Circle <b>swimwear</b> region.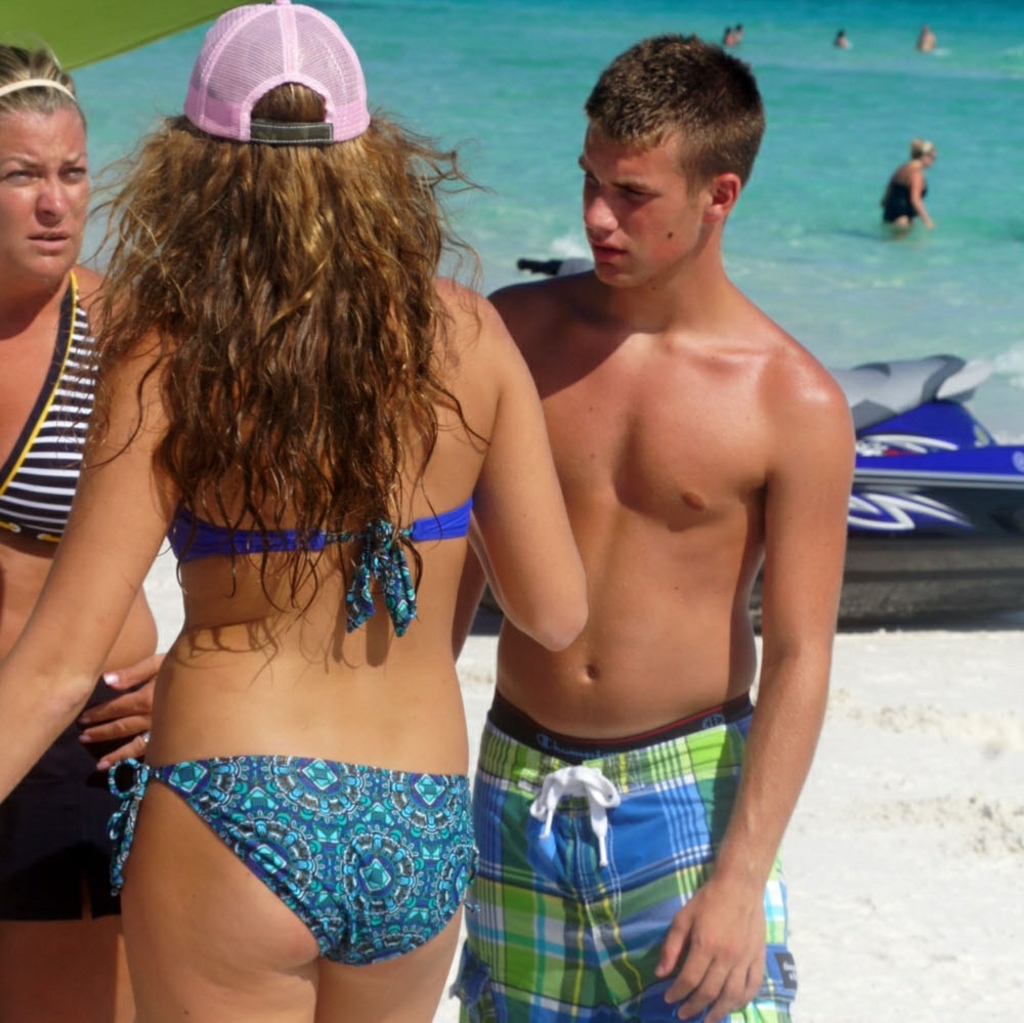
Region: 0:269:103:545.
